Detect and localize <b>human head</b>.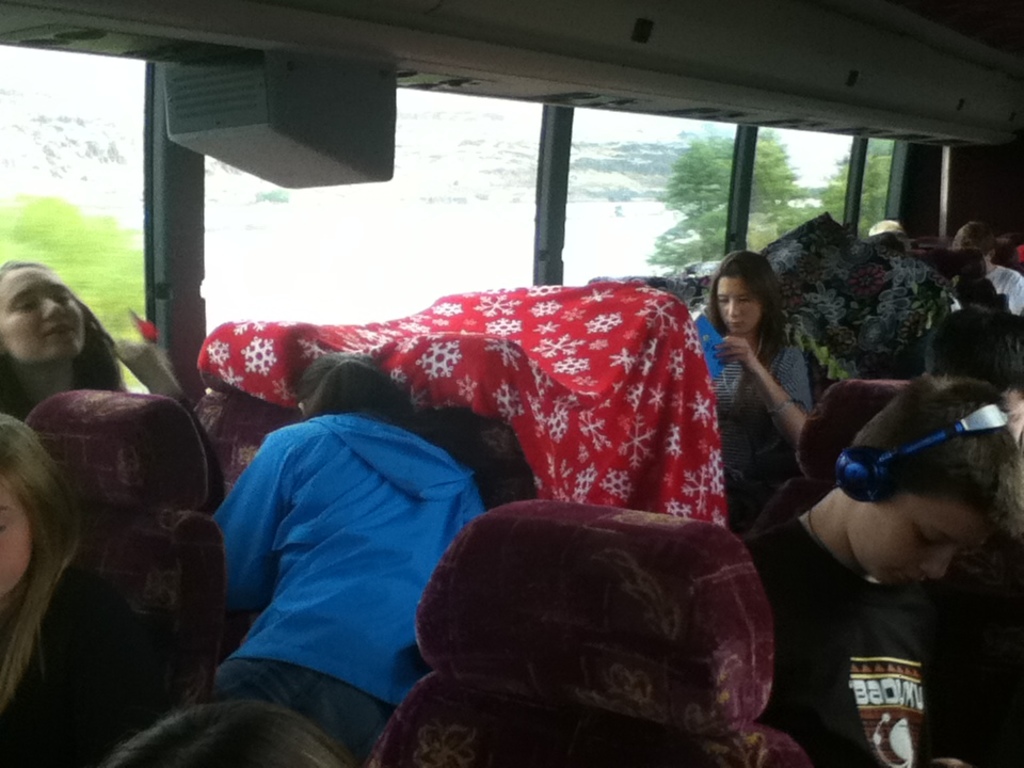
Localized at 950,221,1007,274.
